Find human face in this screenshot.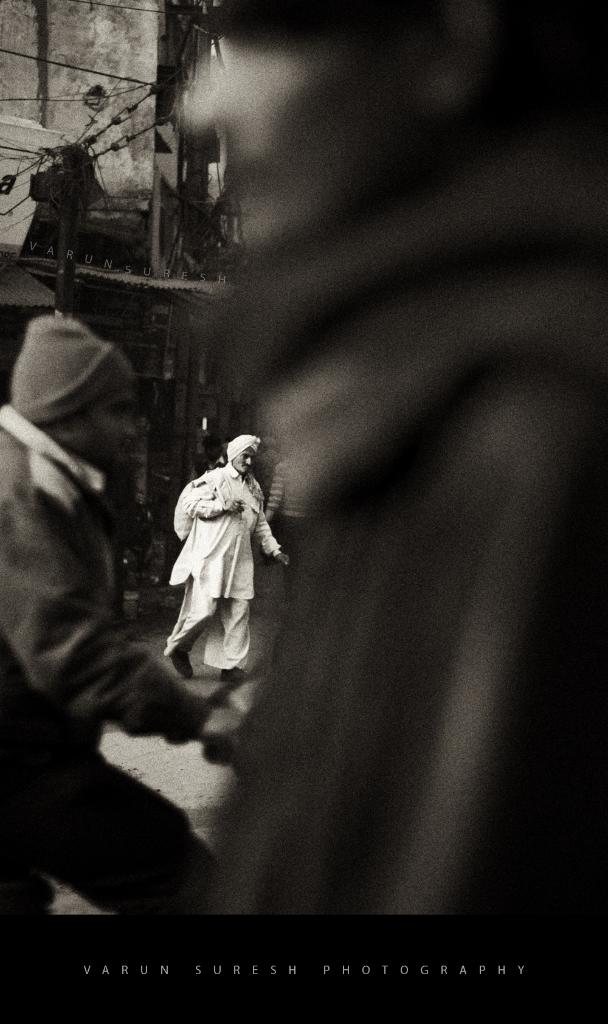
The bounding box for human face is rect(182, 25, 412, 245).
